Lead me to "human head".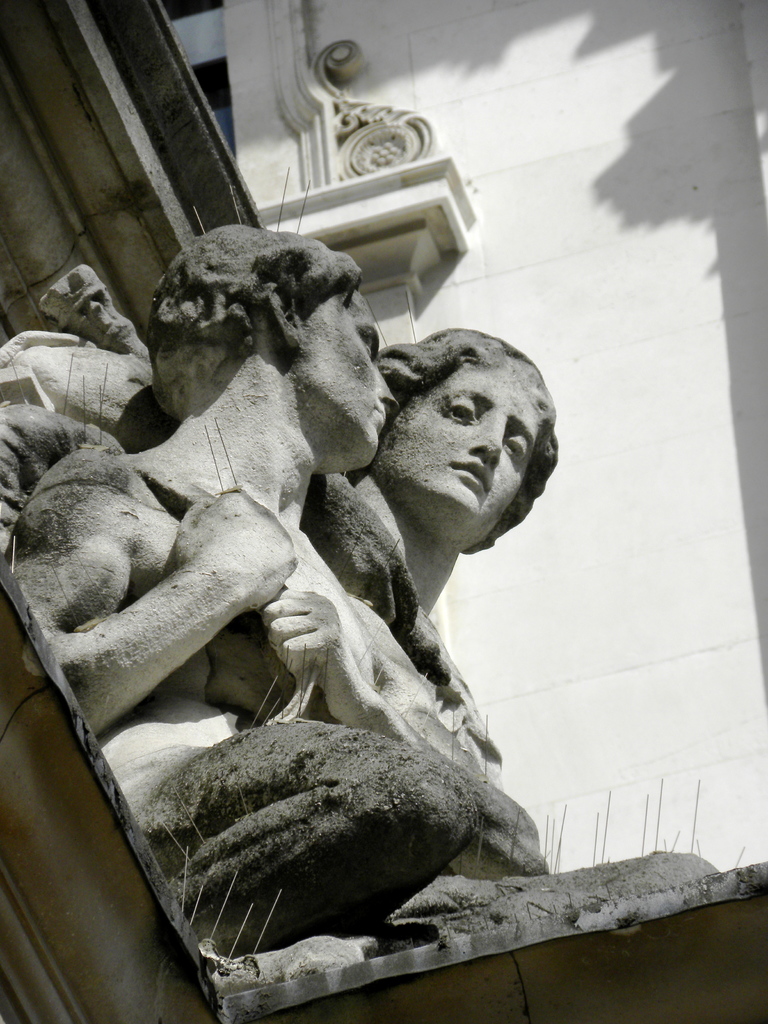
Lead to [151,218,399,476].
